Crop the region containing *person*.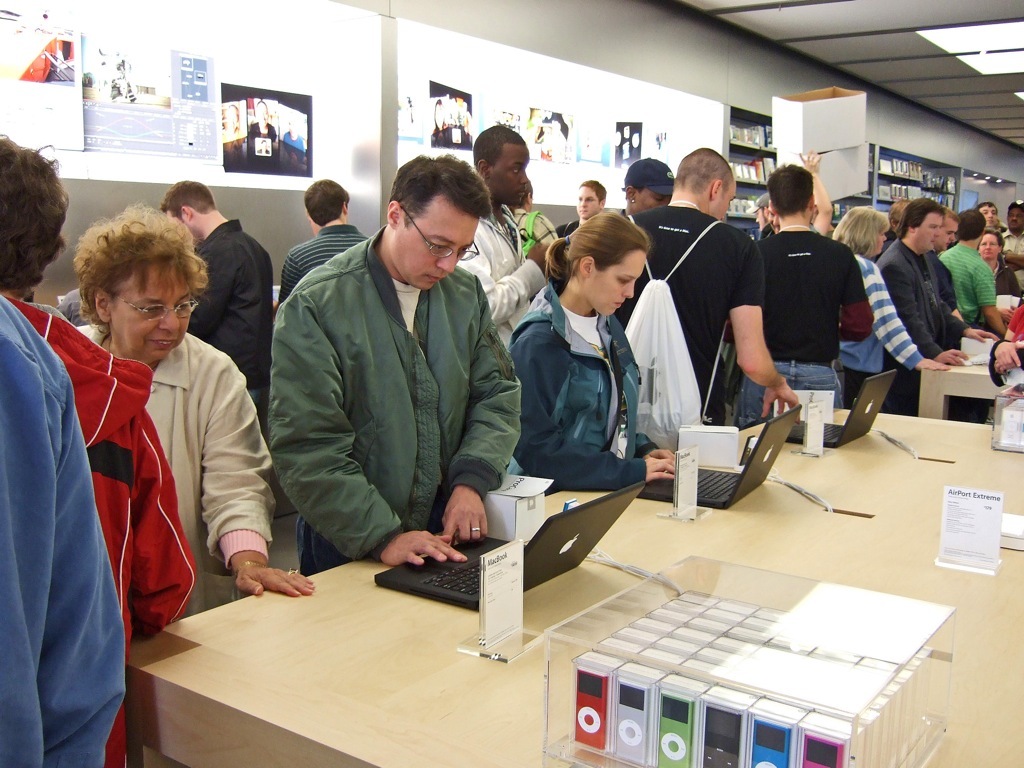
Crop region: 74:203:315:604.
